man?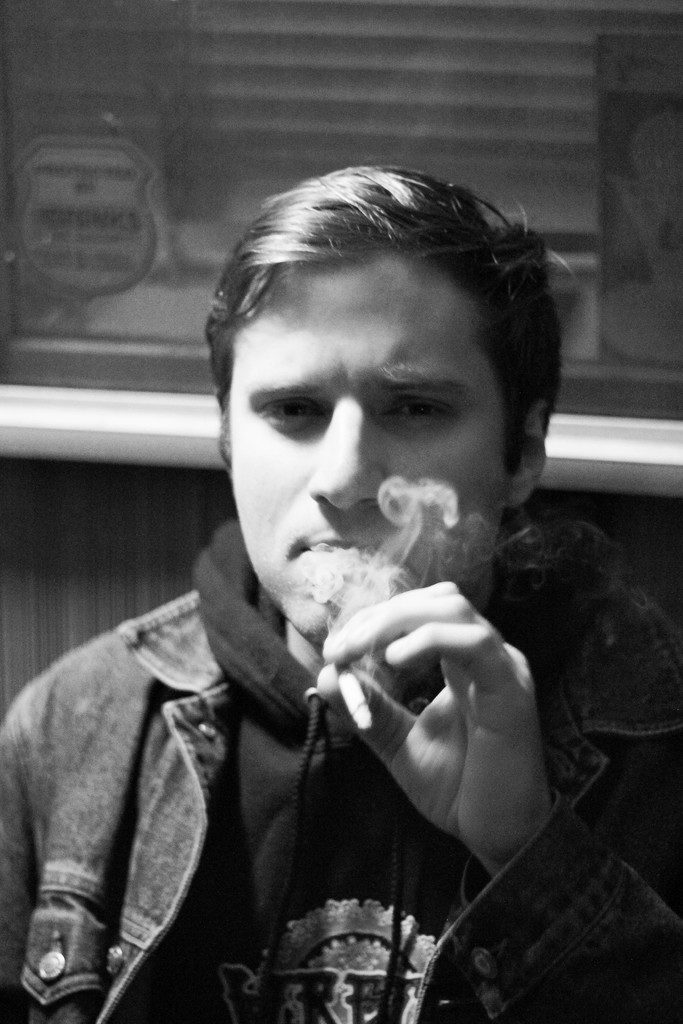
BBox(0, 149, 682, 1021)
